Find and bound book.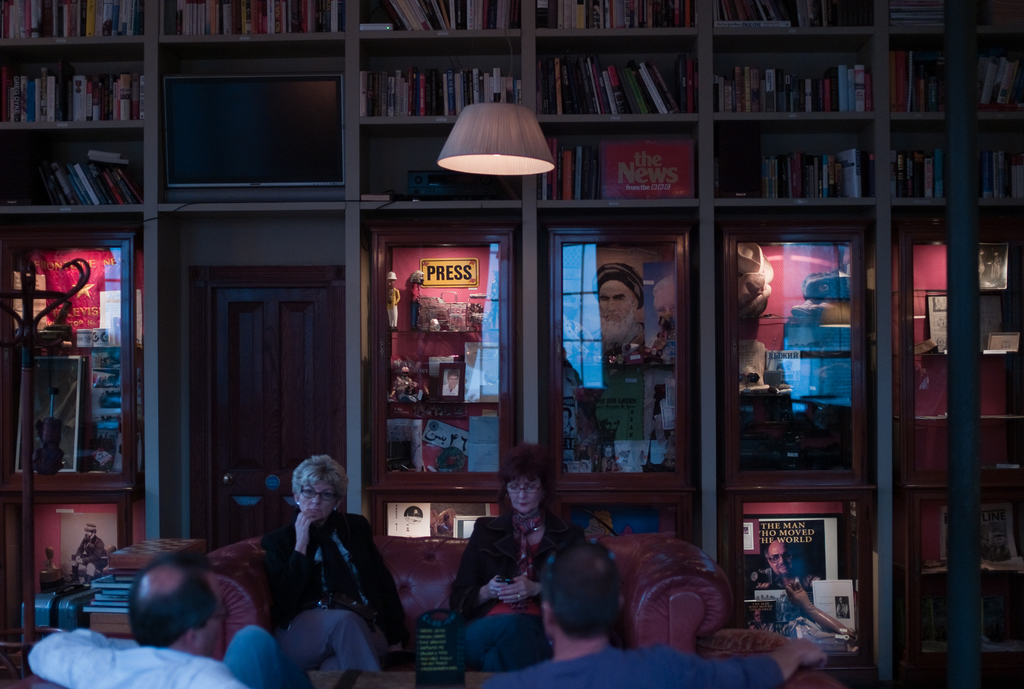
Bound: {"left": 562, "top": 152, "right": 572, "bottom": 201}.
